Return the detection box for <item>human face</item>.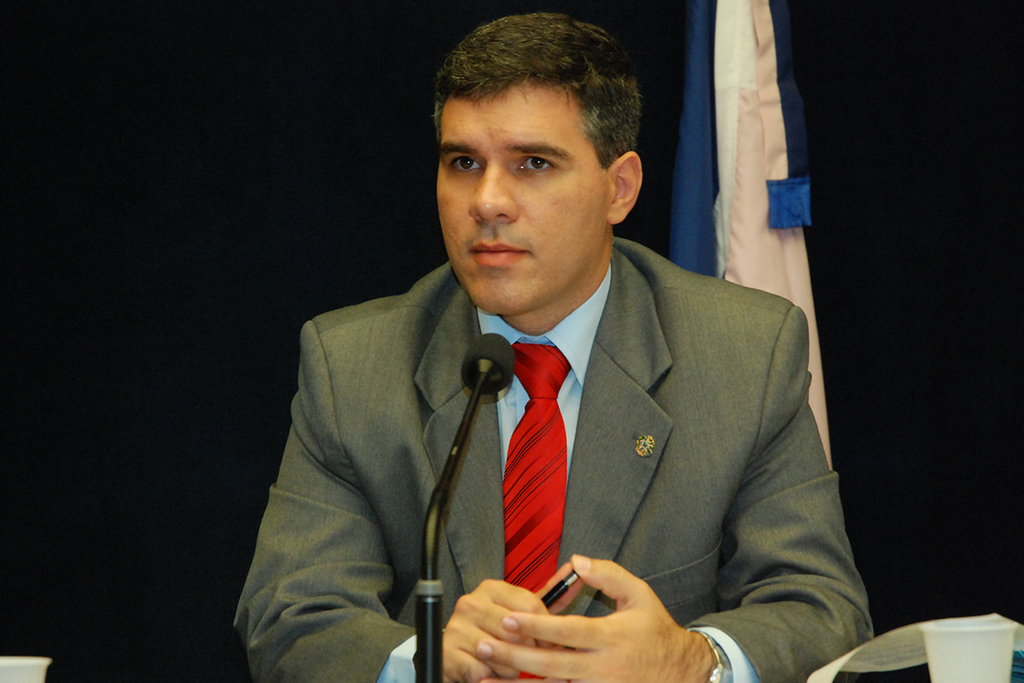
region(434, 80, 604, 313).
